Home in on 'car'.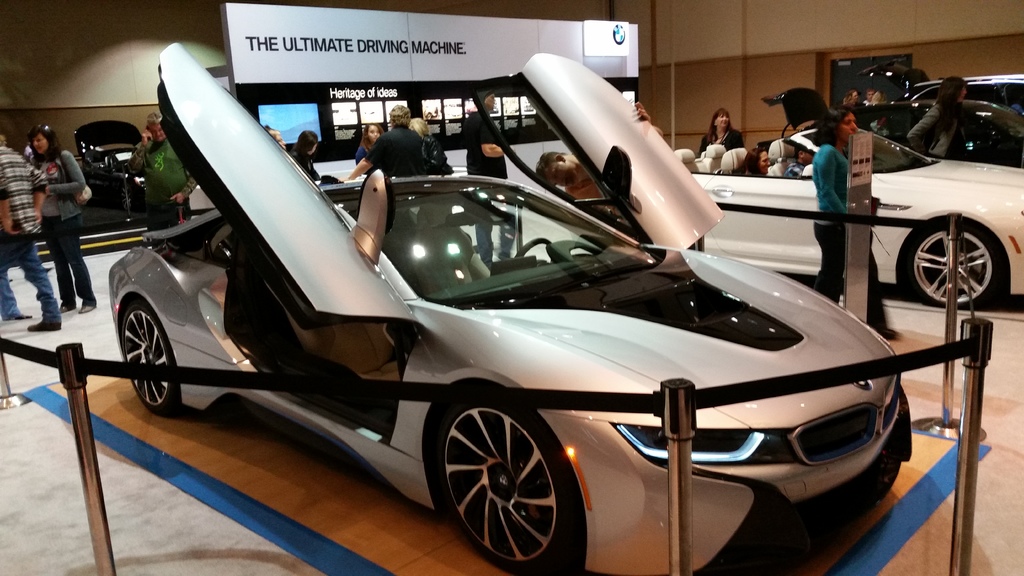
Homed in at <bbox>106, 40, 918, 575</bbox>.
